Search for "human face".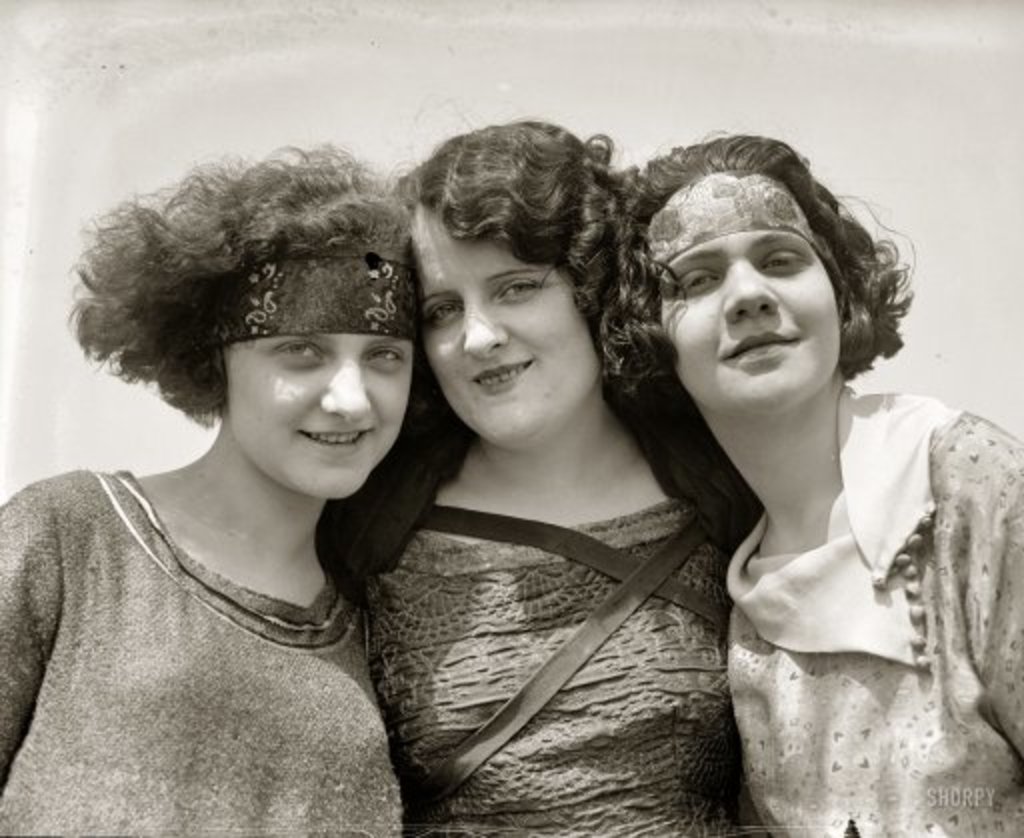
Found at <bbox>404, 176, 612, 448</bbox>.
